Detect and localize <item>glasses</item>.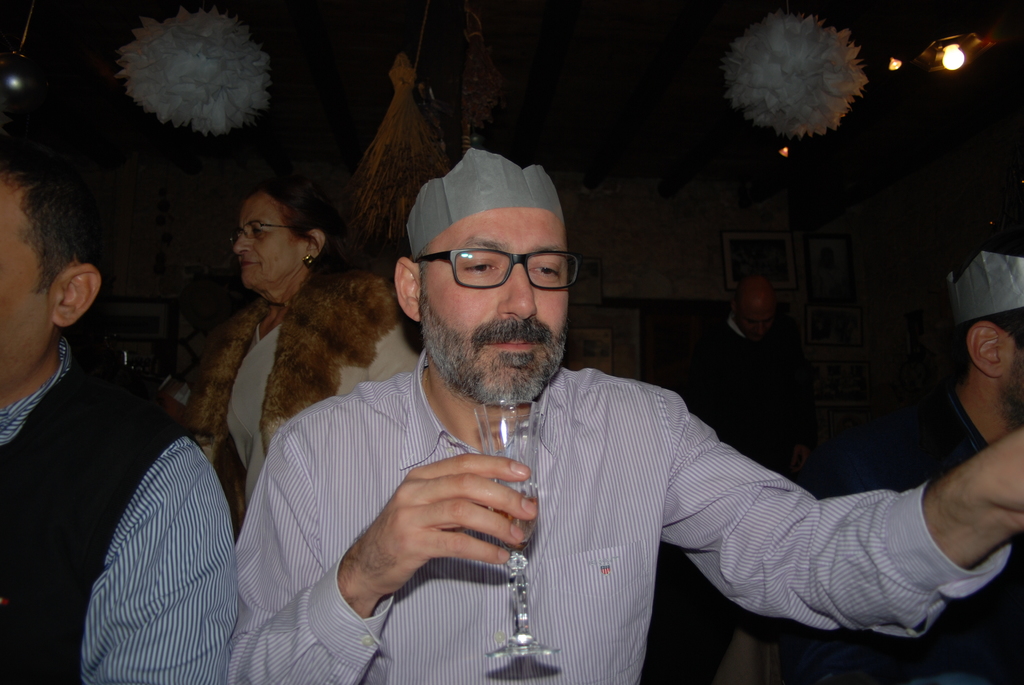
Localized at (x1=428, y1=235, x2=583, y2=291).
